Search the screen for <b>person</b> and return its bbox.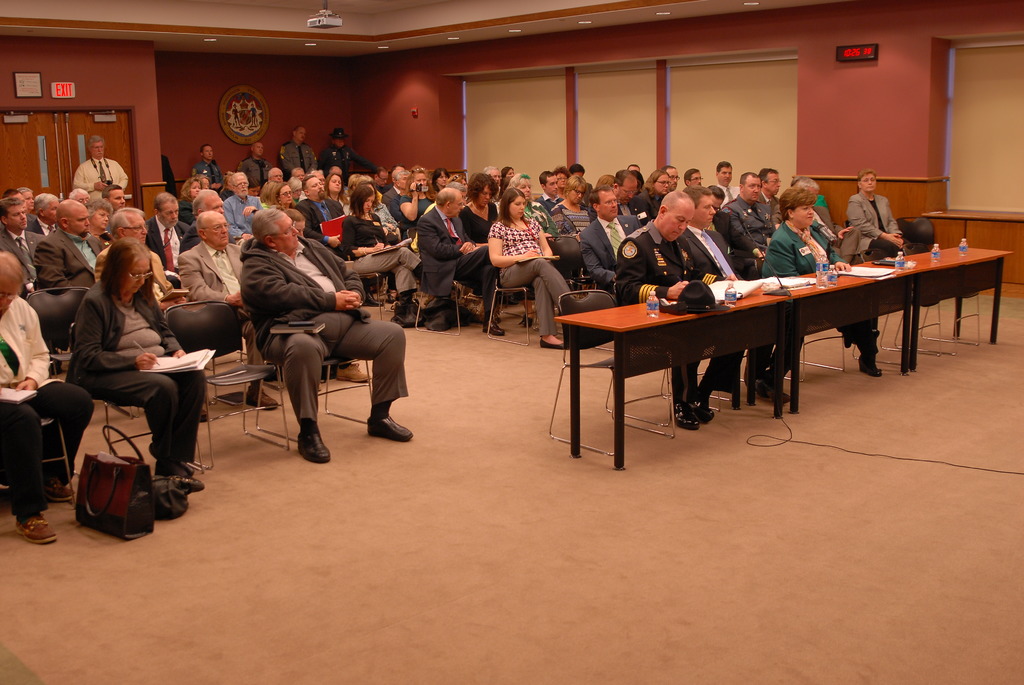
Found: crop(315, 125, 354, 169).
